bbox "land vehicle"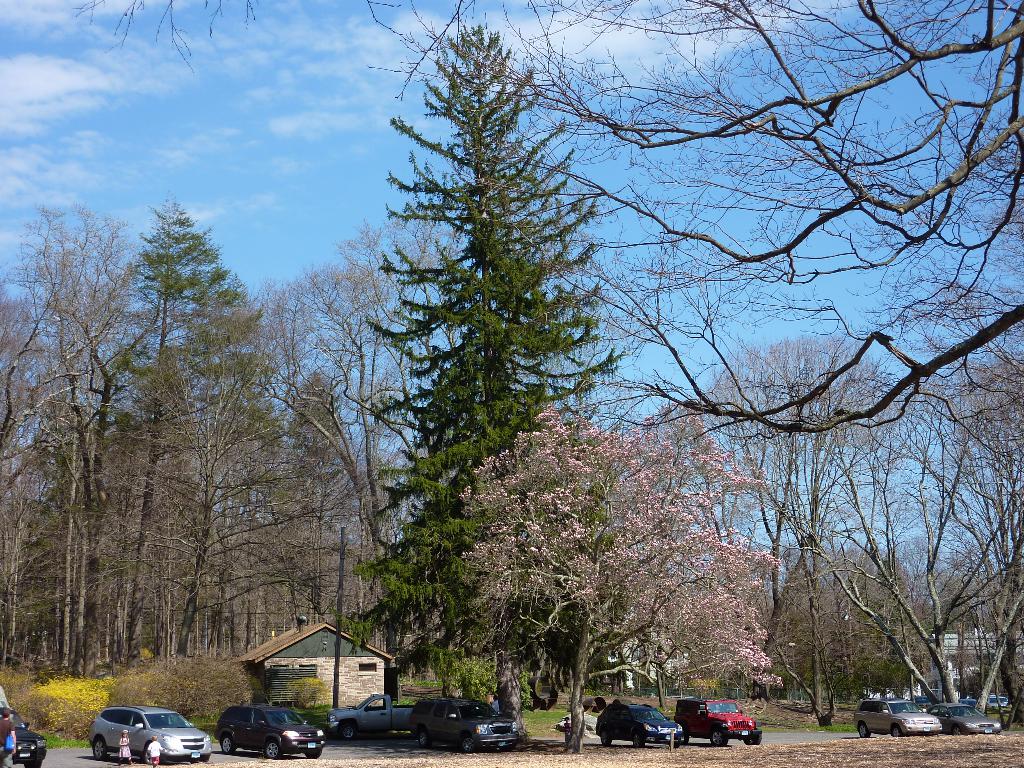
{"x1": 988, "y1": 696, "x2": 1014, "y2": 705}
